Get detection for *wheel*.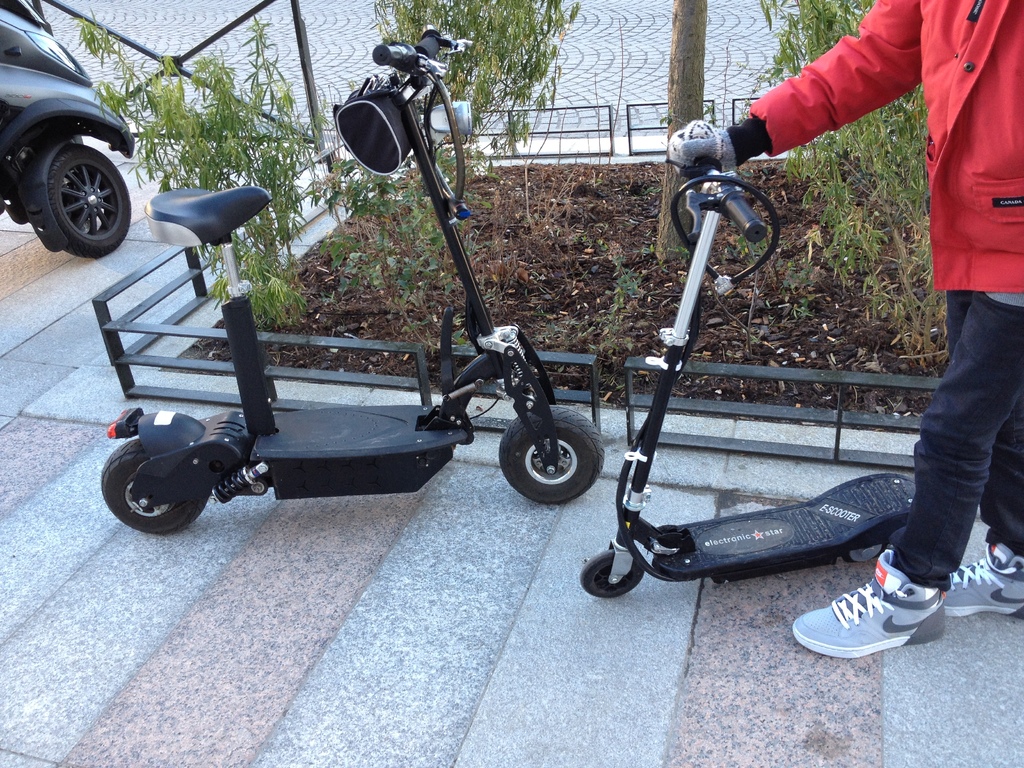
Detection: <bbox>59, 136, 133, 262</bbox>.
